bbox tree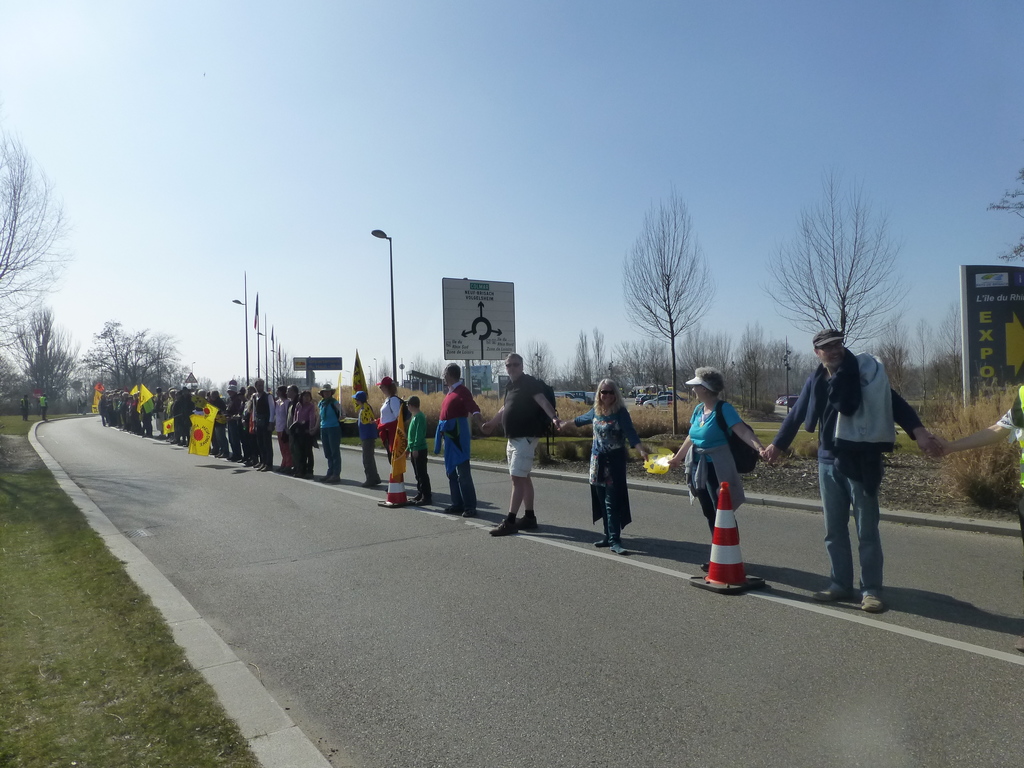
{"left": 17, "top": 303, "right": 70, "bottom": 428}
